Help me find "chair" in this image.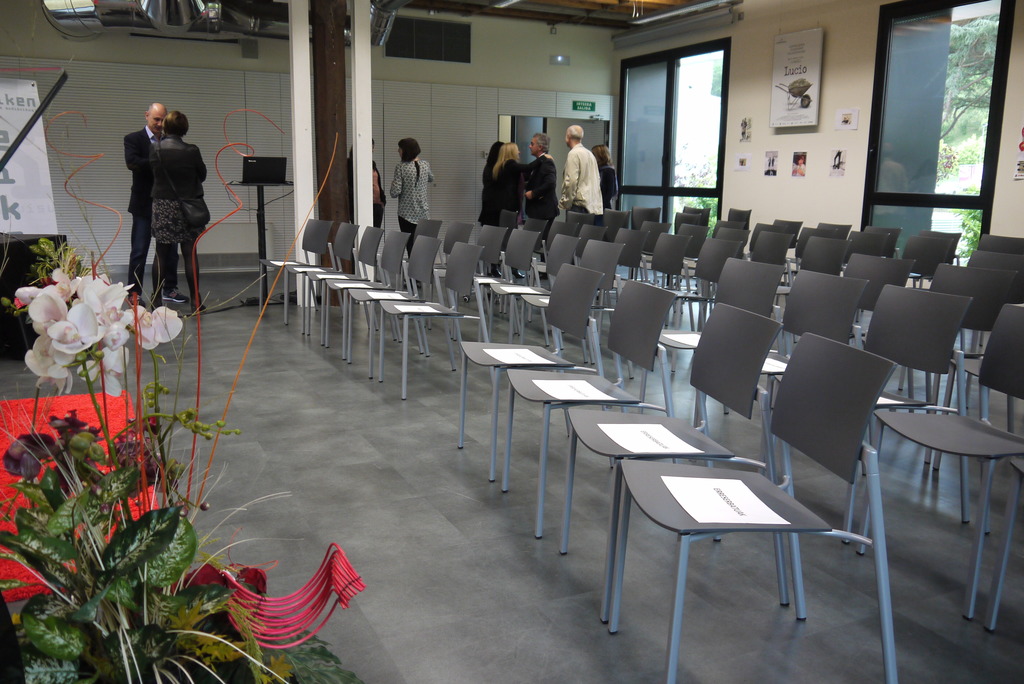
Found it: (left=977, top=234, right=1023, bottom=257).
